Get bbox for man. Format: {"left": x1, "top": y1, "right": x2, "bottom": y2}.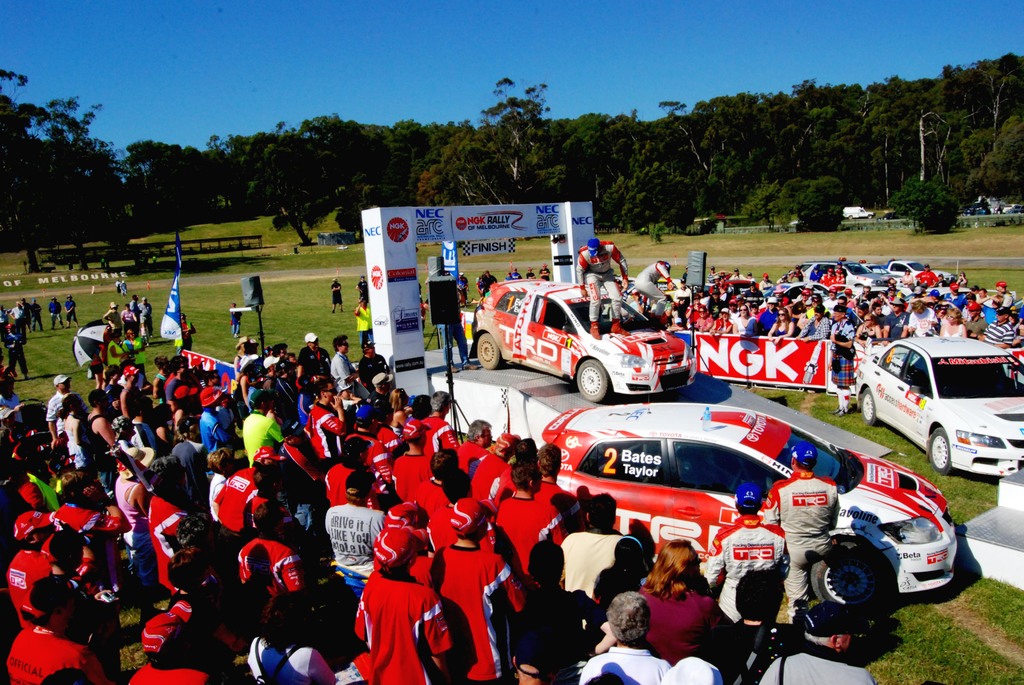
{"left": 390, "top": 420, "right": 452, "bottom": 503}.
